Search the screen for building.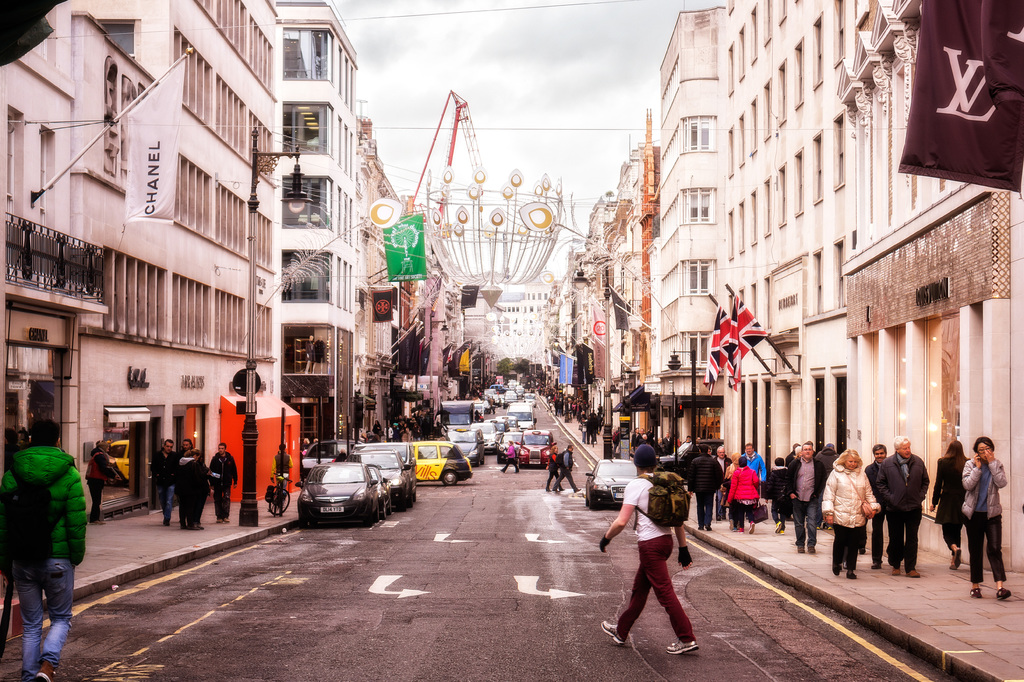
Found at {"left": 278, "top": 0, "right": 360, "bottom": 464}.
